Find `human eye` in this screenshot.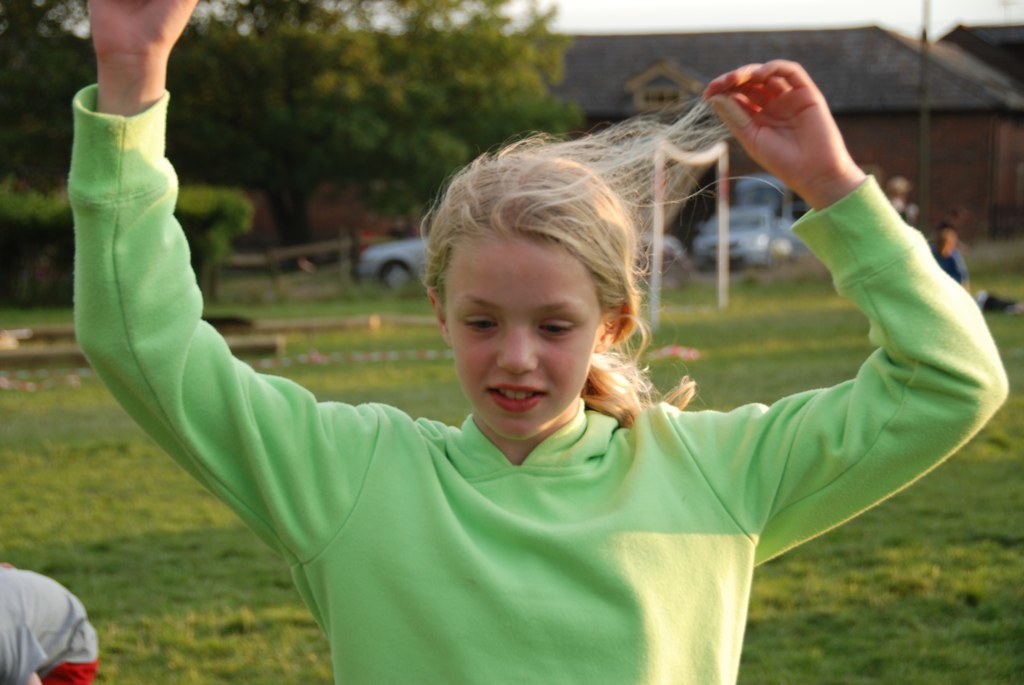
The bounding box for `human eye` is 536,314,577,340.
